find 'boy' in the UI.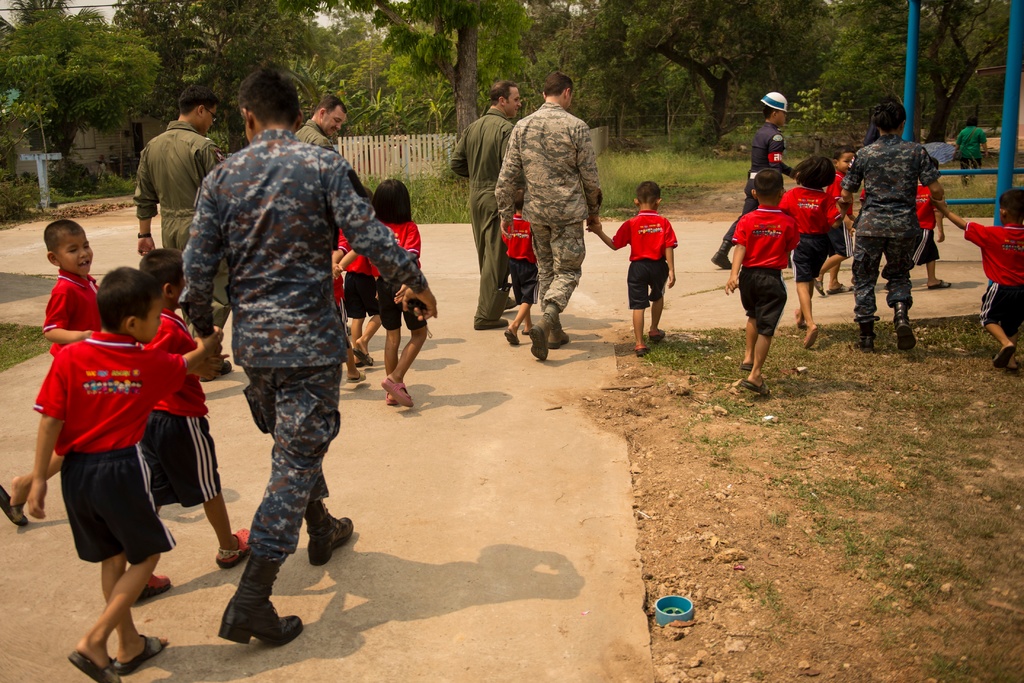
UI element at <bbox>776, 158, 844, 347</bbox>.
